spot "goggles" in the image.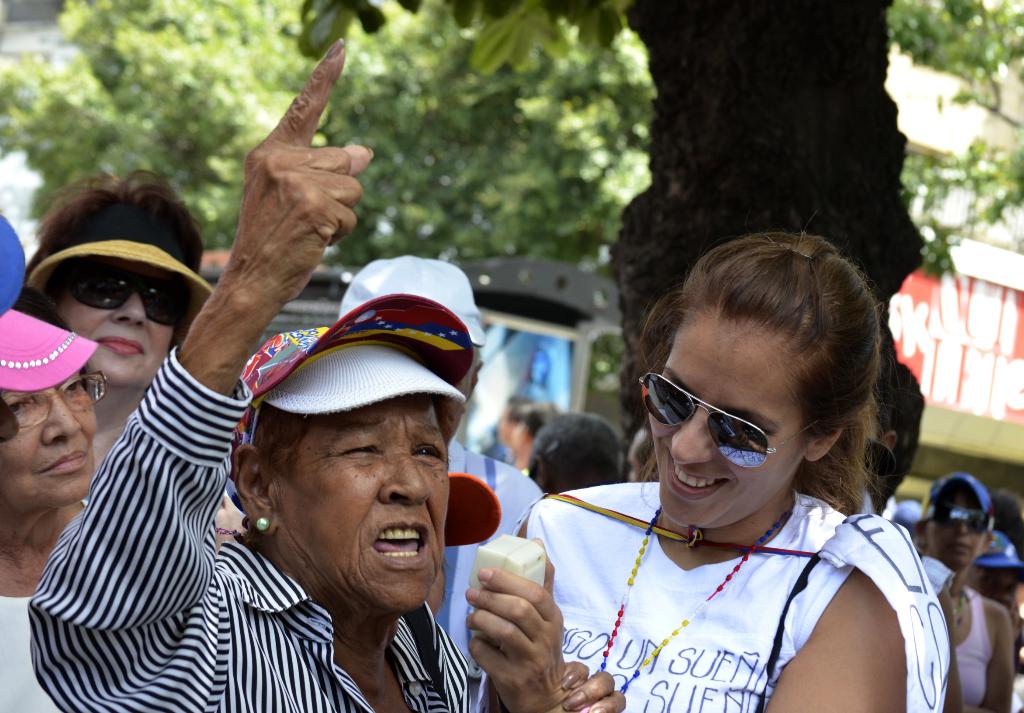
"goggles" found at 916, 504, 990, 535.
